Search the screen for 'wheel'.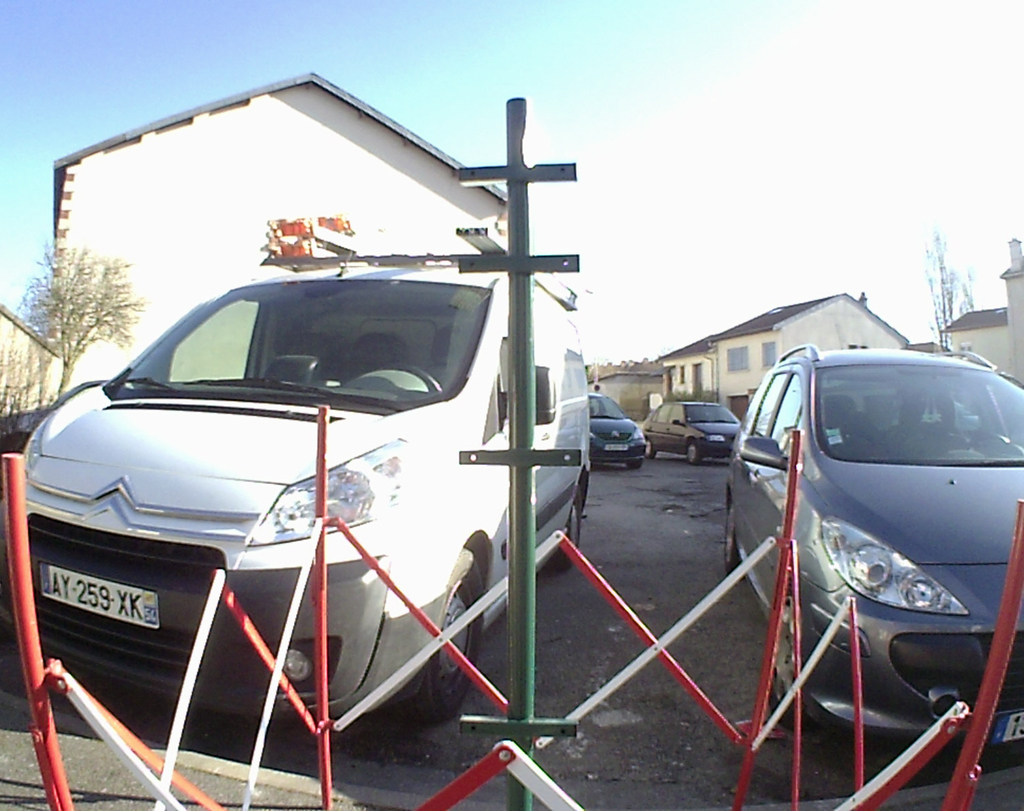
Found at Rect(411, 555, 486, 718).
